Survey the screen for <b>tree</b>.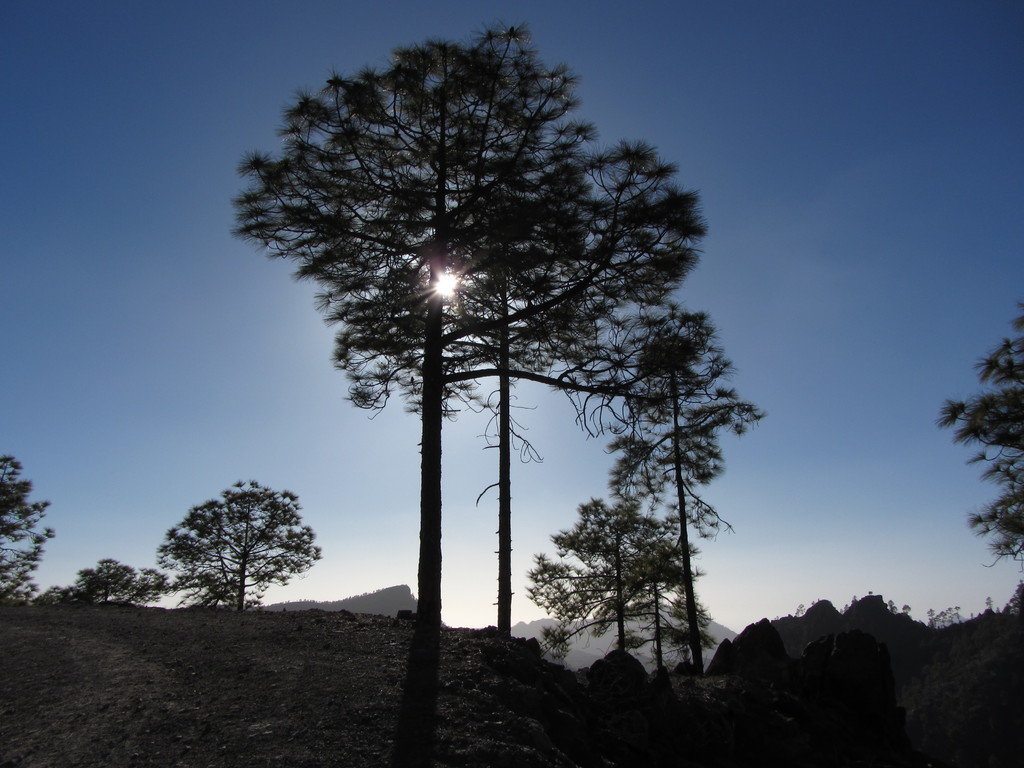
Survey found: pyautogui.locateOnScreen(0, 457, 49, 610).
